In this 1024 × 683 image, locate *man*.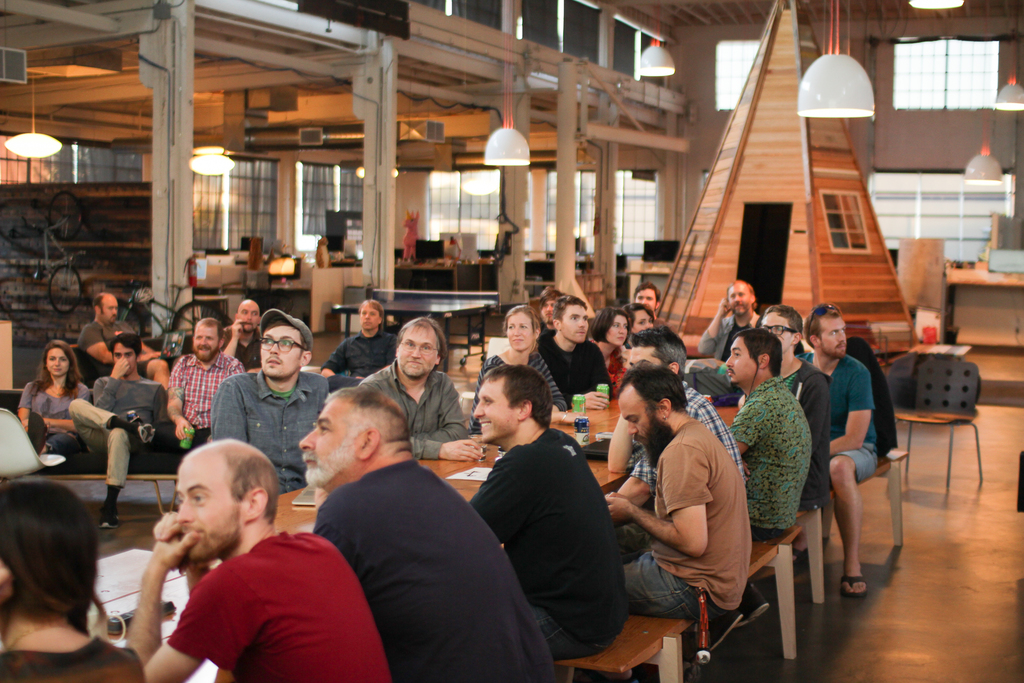
Bounding box: <region>794, 303, 877, 597</region>.
